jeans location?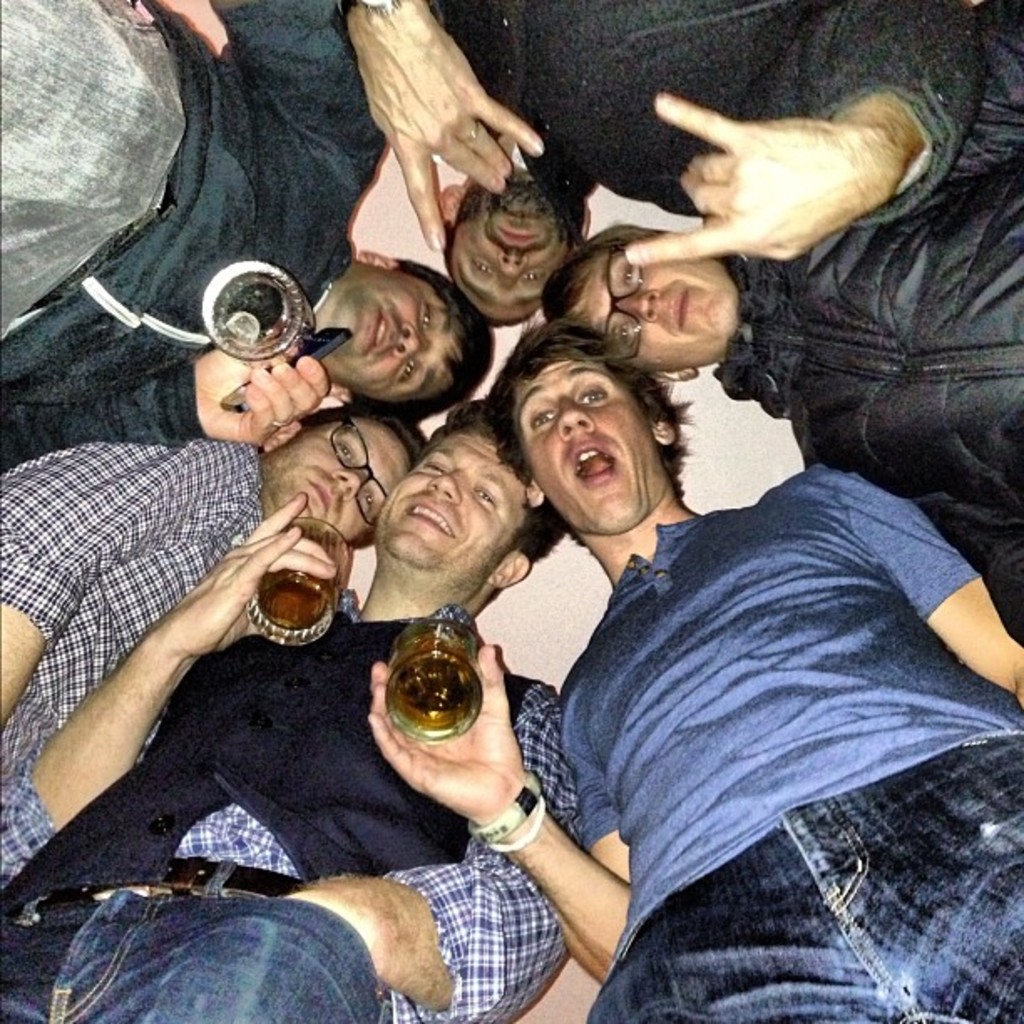
0 855 385 1022
